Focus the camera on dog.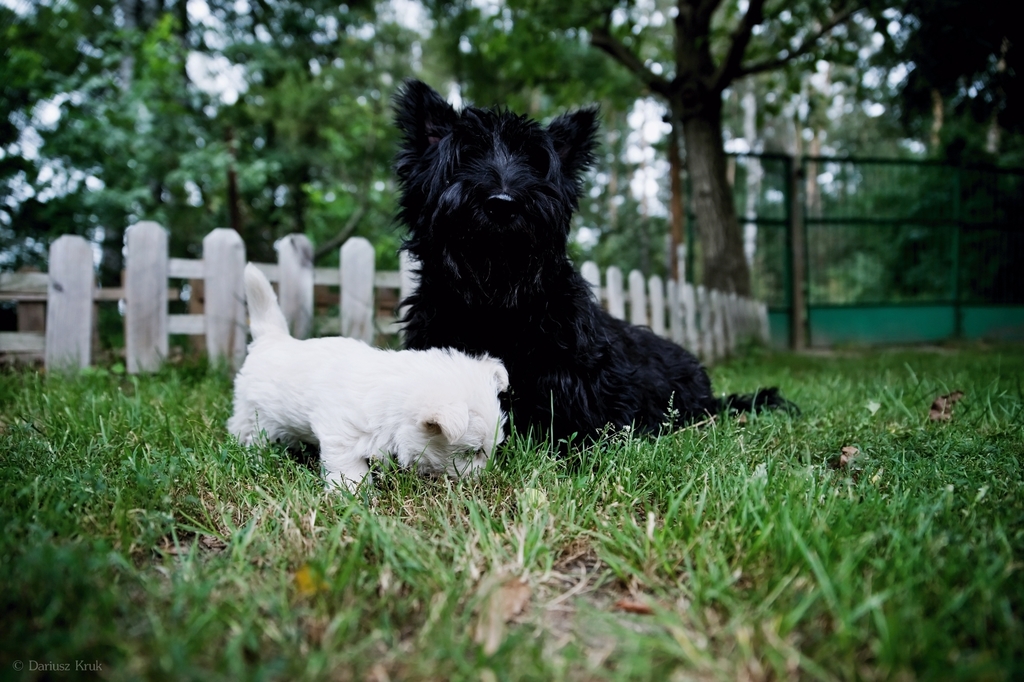
Focus region: select_region(383, 78, 799, 466).
